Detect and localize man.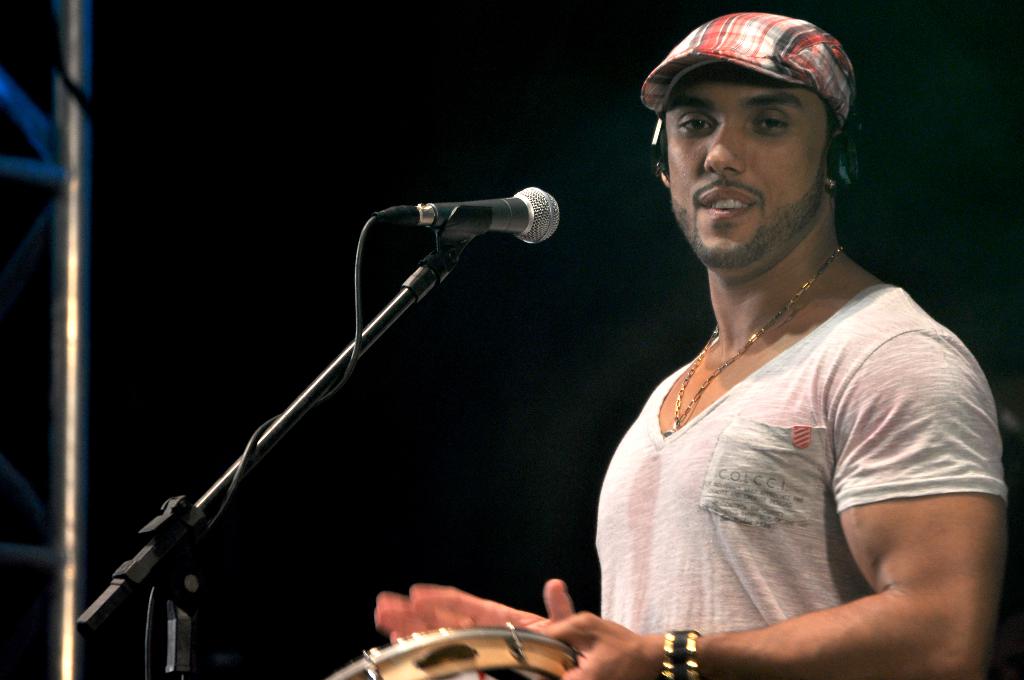
Localized at rect(372, 11, 1007, 679).
